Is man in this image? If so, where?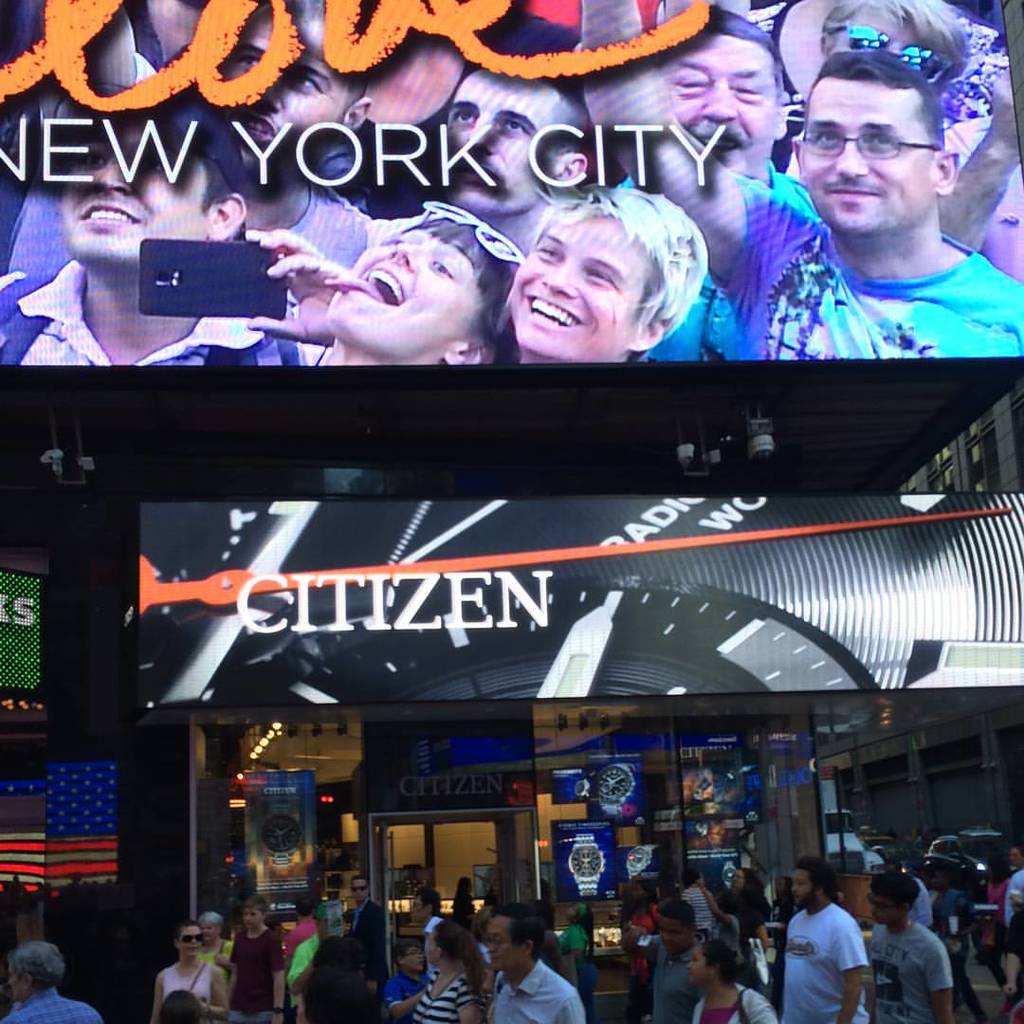
Yes, at {"left": 440, "top": 60, "right": 588, "bottom": 253}.
